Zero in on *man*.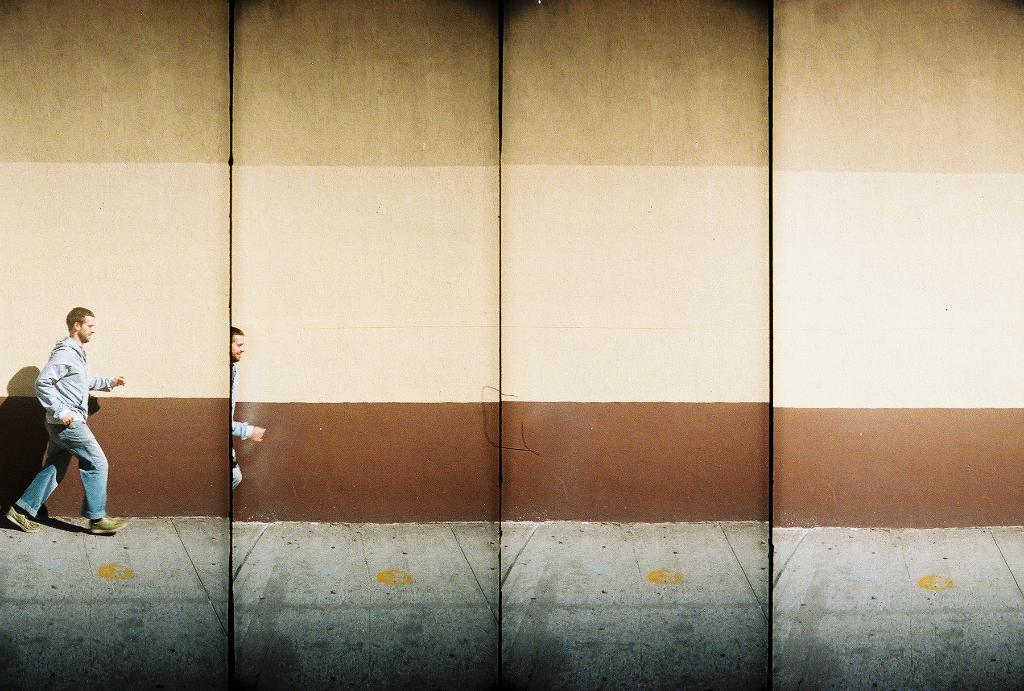
Zeroed in: <bbox>228, 330, 265, 488</bbox>.
